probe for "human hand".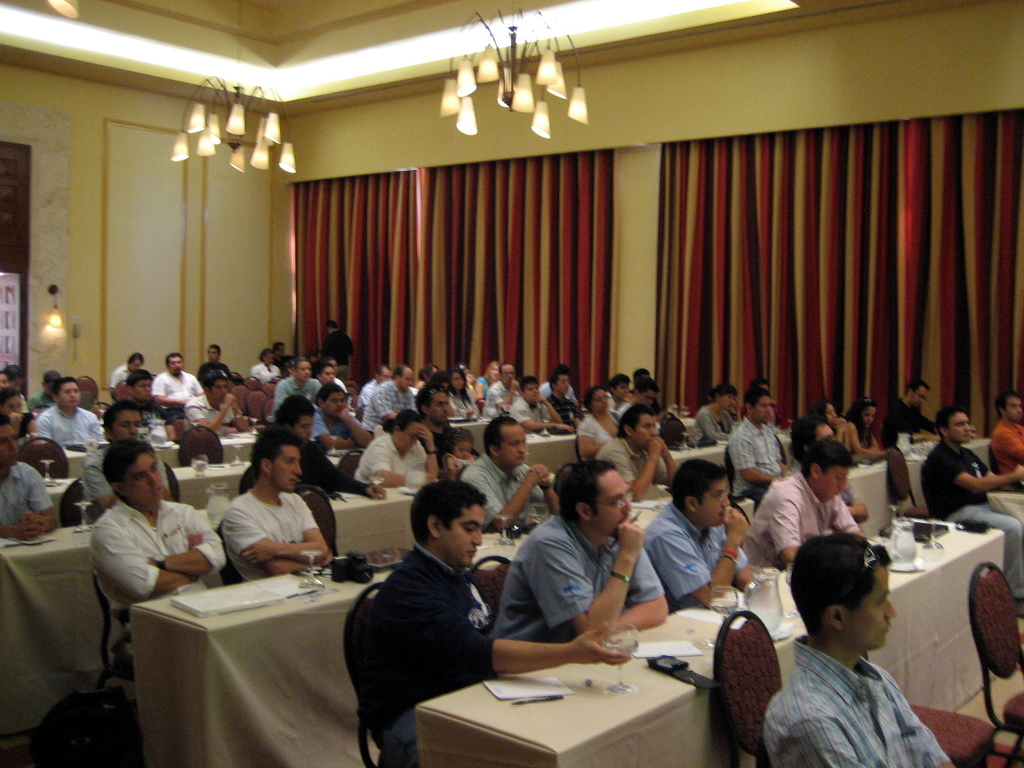
Probe result: select_region(536, 466, 547, 483).
